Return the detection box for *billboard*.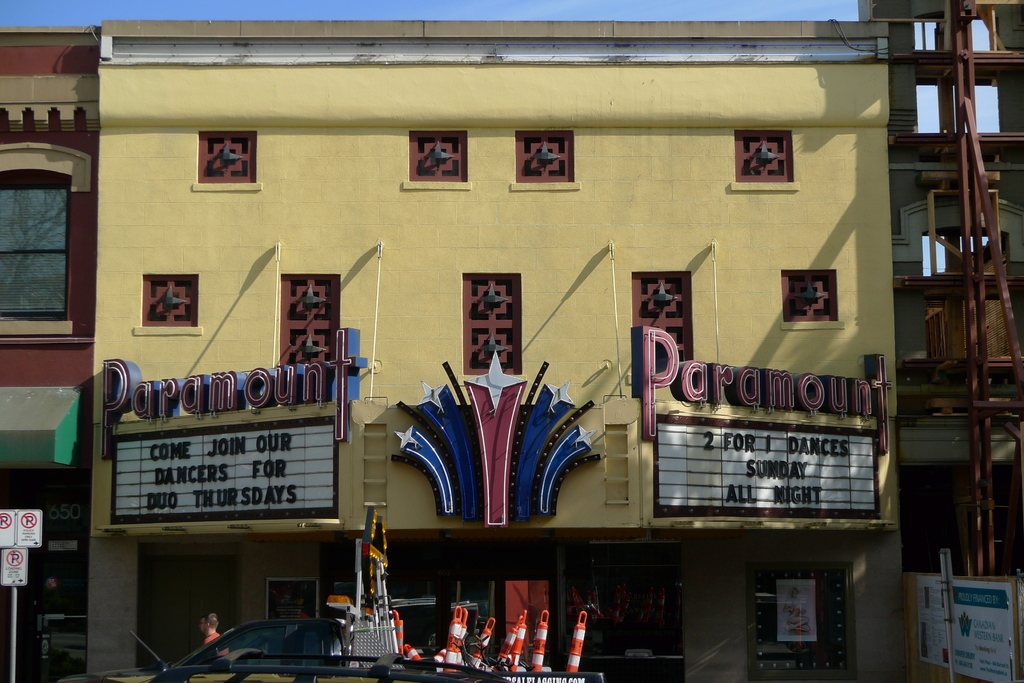
crop(615, 337, 892, 533).
